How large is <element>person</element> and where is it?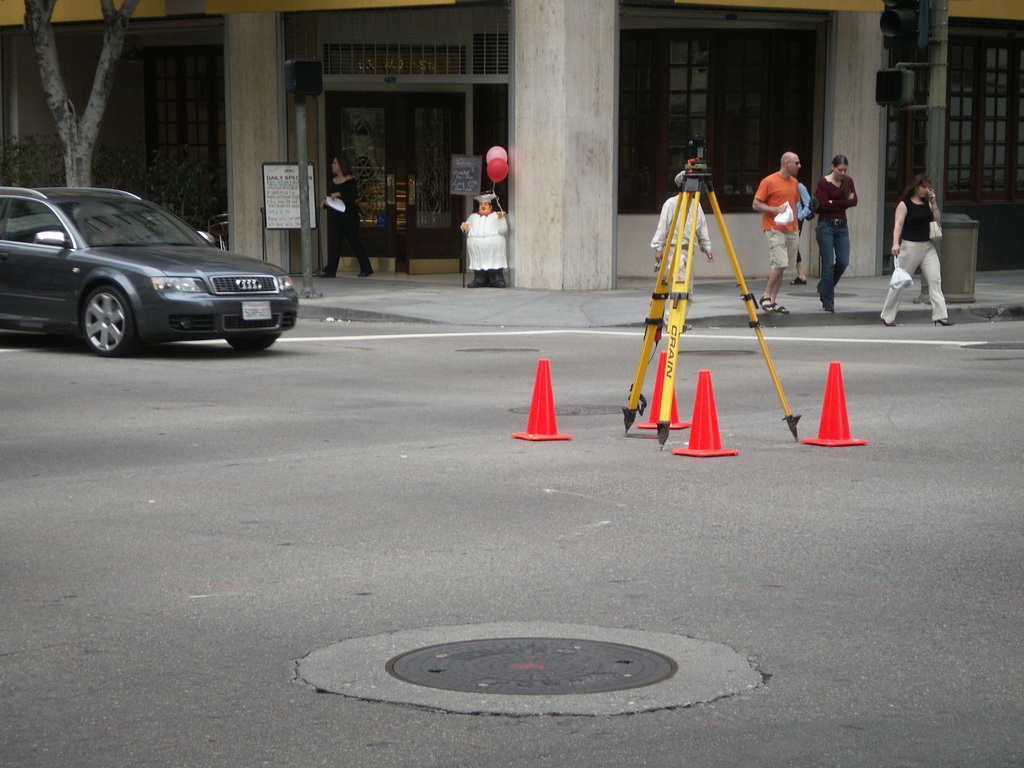
Bounding box: [left=324, top=154, right=376, bottom=278].
